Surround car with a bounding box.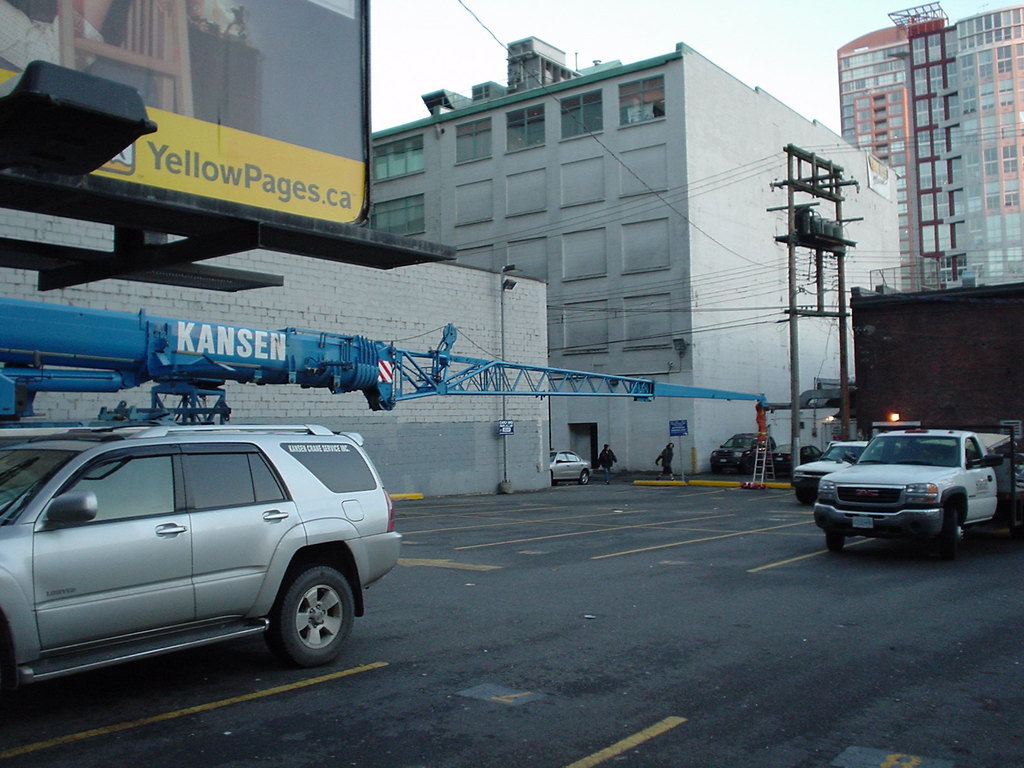
crop(0, 426, 407, 689).
